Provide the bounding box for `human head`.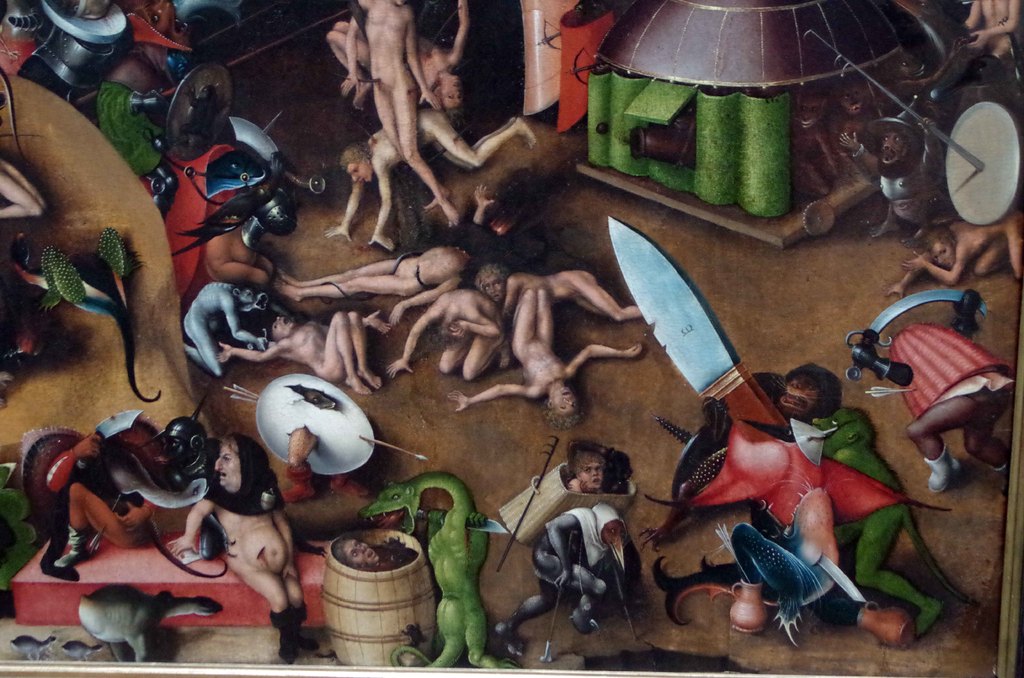
[x1=345, y1=147, x2=370, y2=185].
